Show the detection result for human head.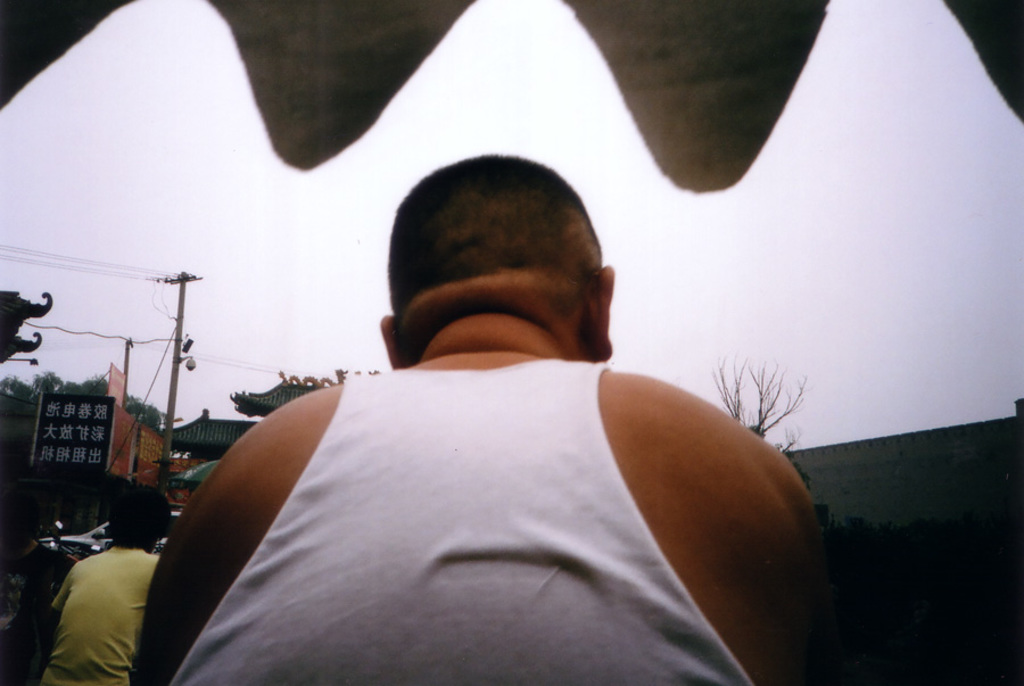
<region>112, 488, 170, 548</region>.
